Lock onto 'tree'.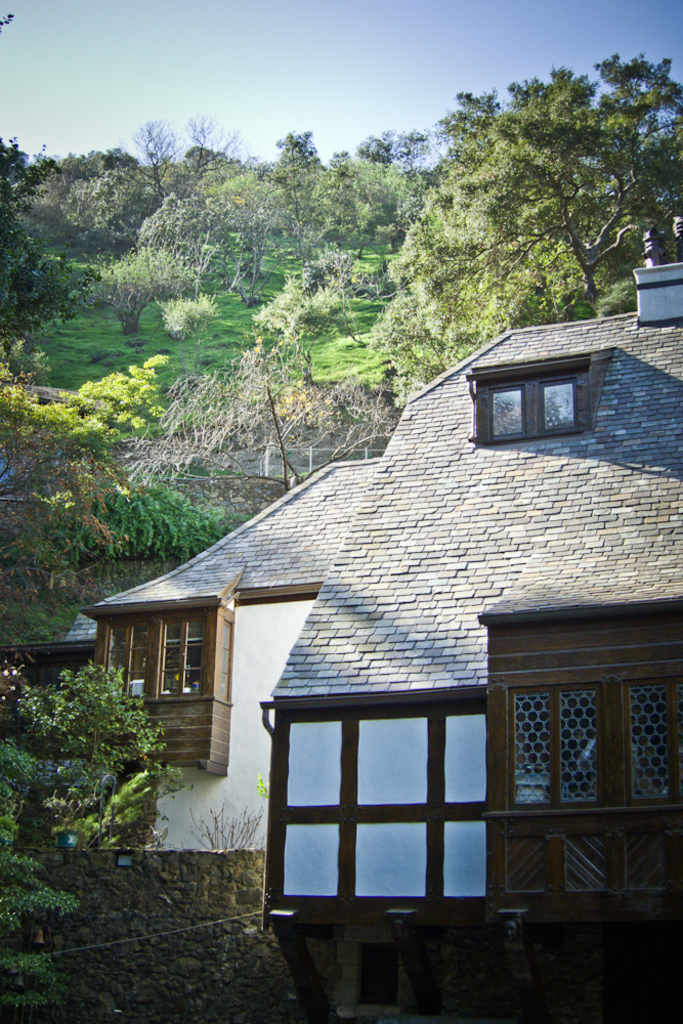
Locked: (397, 49, 682, 315).
